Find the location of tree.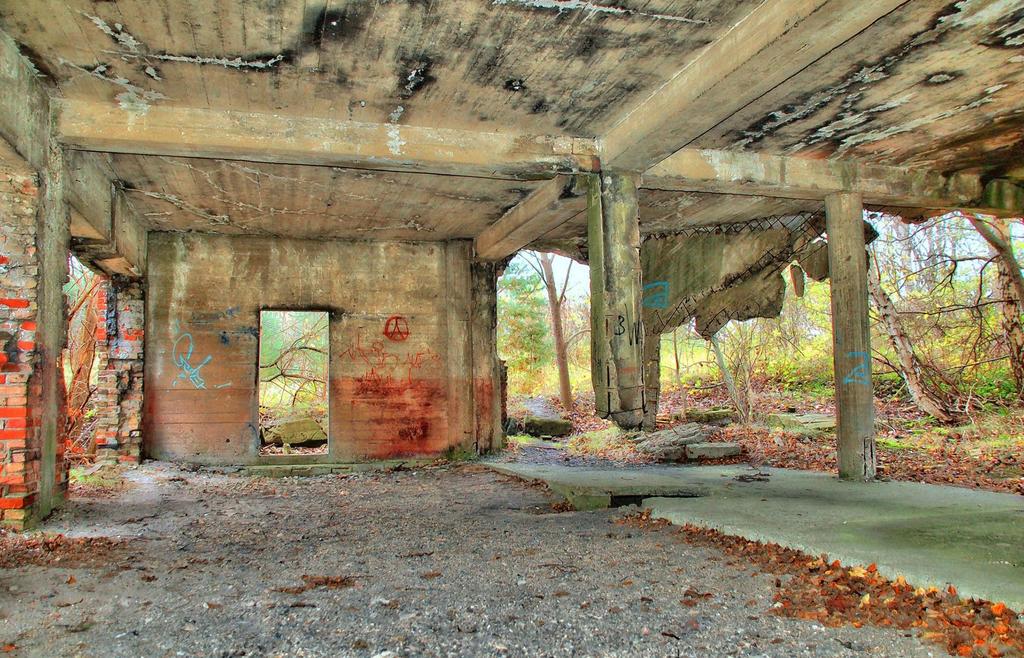
Location: 543,294,598,377.
